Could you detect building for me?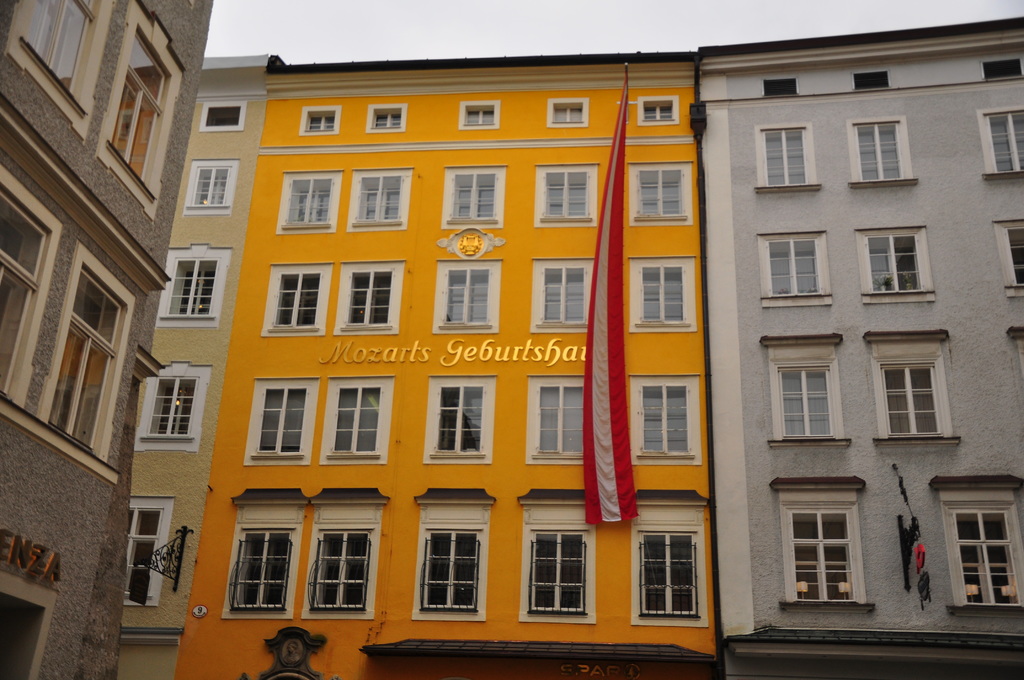
Detection result: x1=698 y1=15 x2=1023 y2=679.
